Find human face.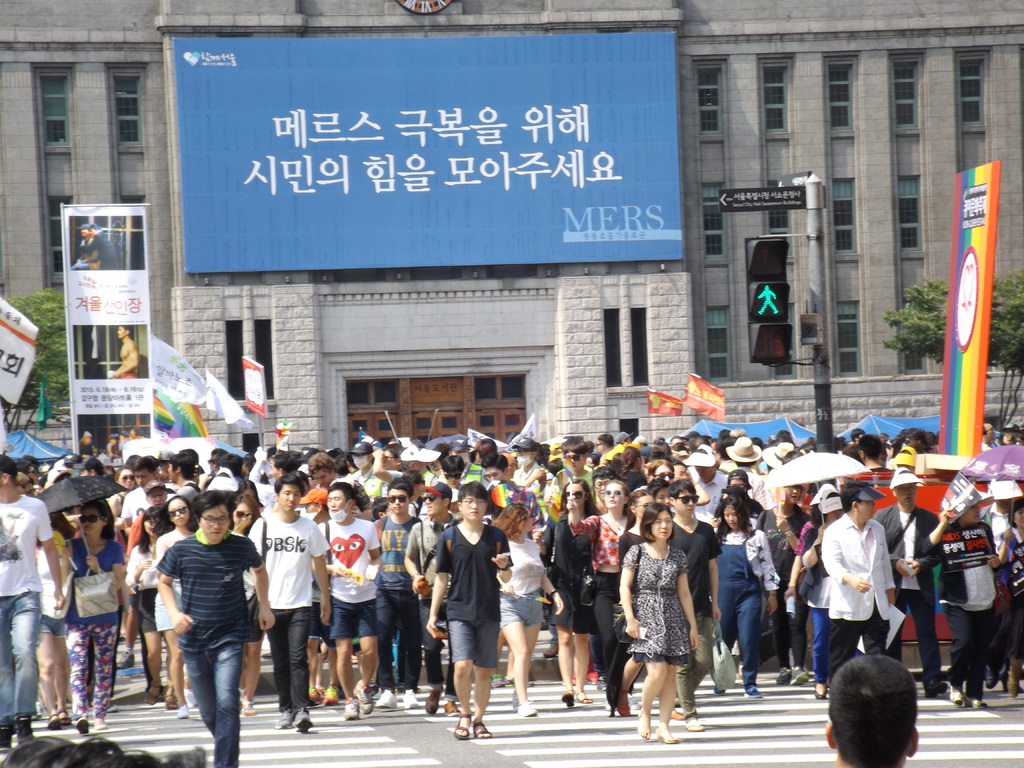
bbox=[563, 483, 588, 504].
